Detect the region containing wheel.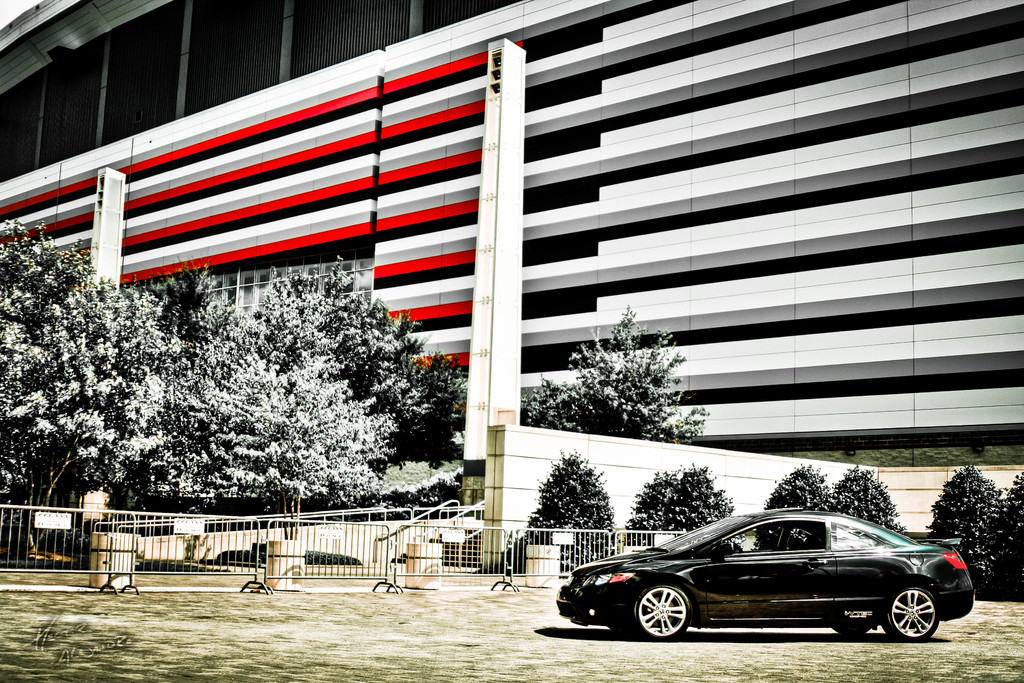
(834,617,881,637).
